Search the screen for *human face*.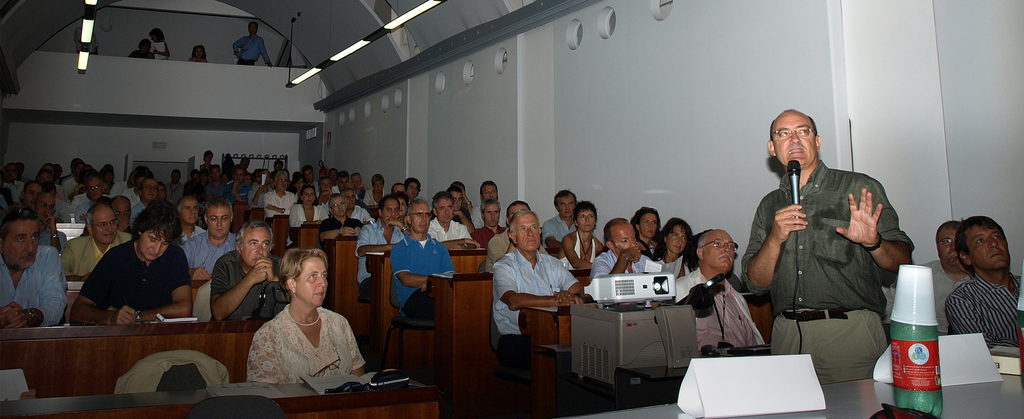
Found at locate(666, 224, 687, 256).
